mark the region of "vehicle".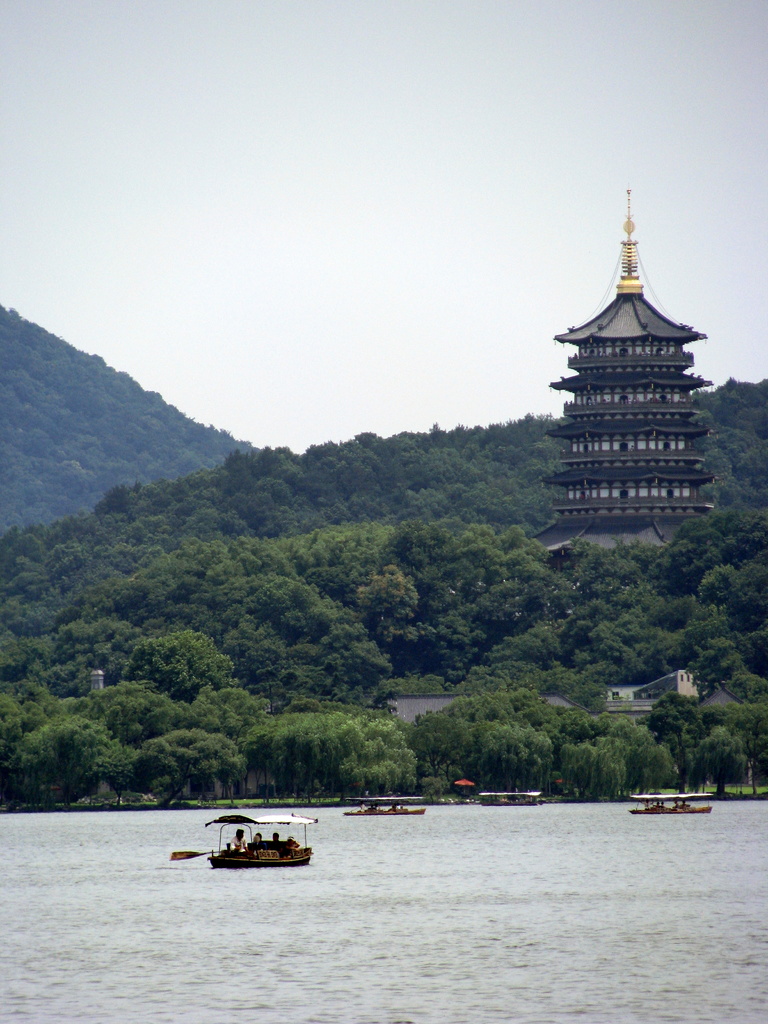
Region: [x1=482, y1=785, x2=541, y2=808].
